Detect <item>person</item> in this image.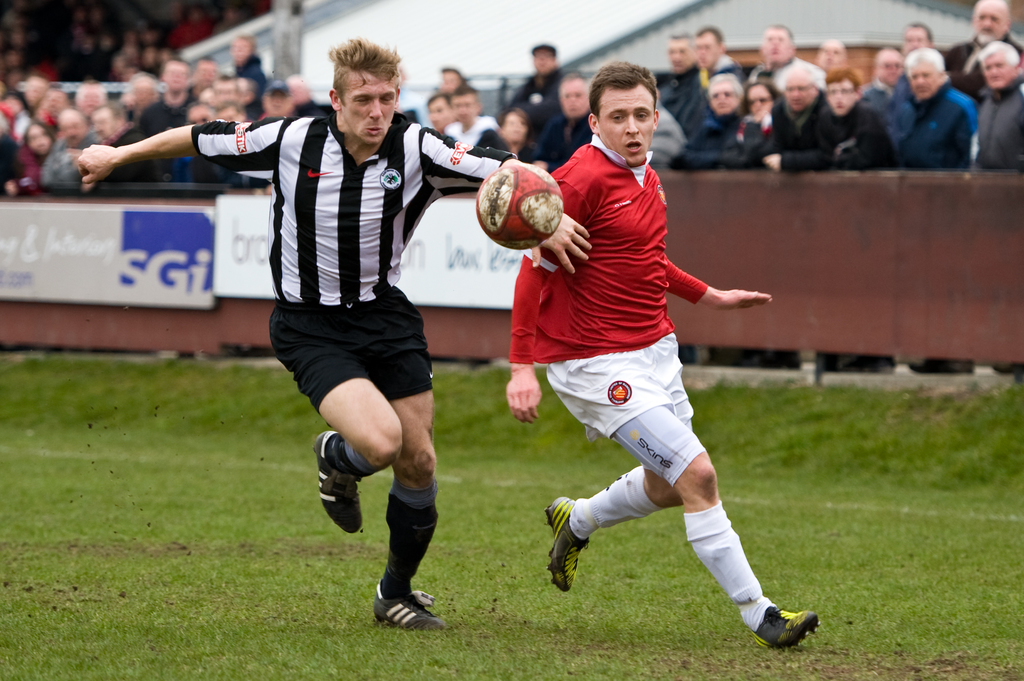
Detection: region(509, 65, 774, 677).
